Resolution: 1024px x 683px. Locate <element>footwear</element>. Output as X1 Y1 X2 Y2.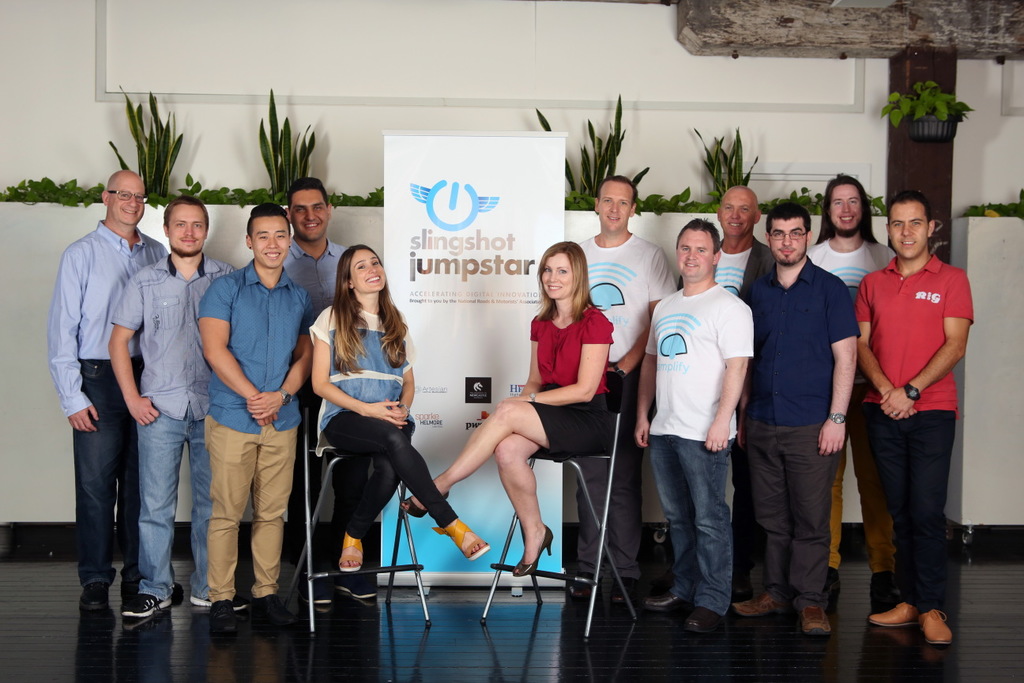
686 608 732 637.
